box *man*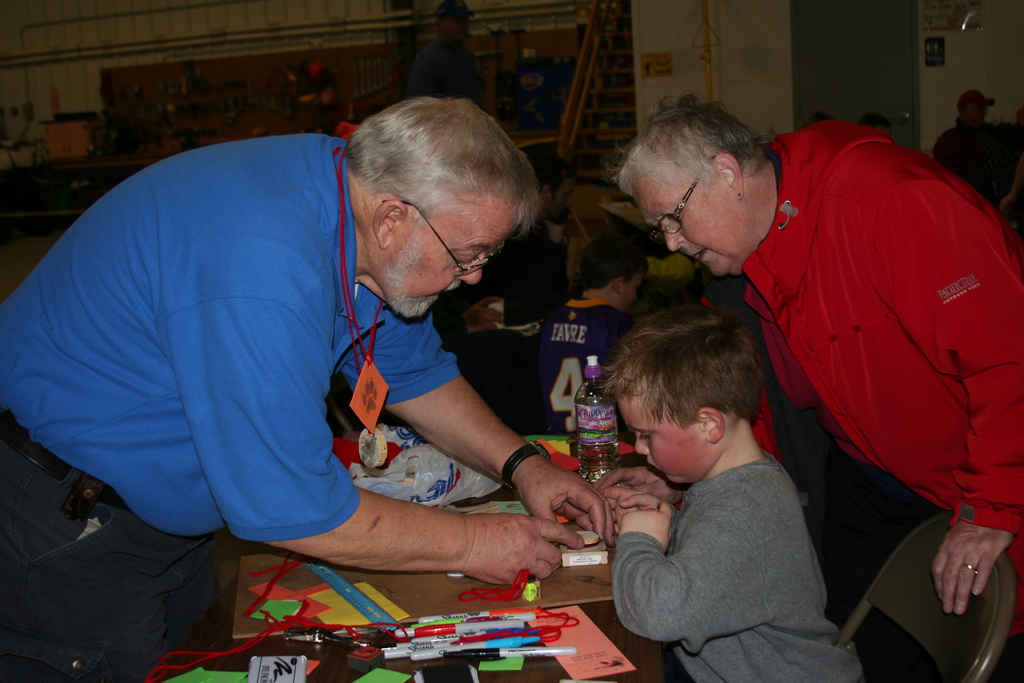
region(436, 151, 568, 390)
